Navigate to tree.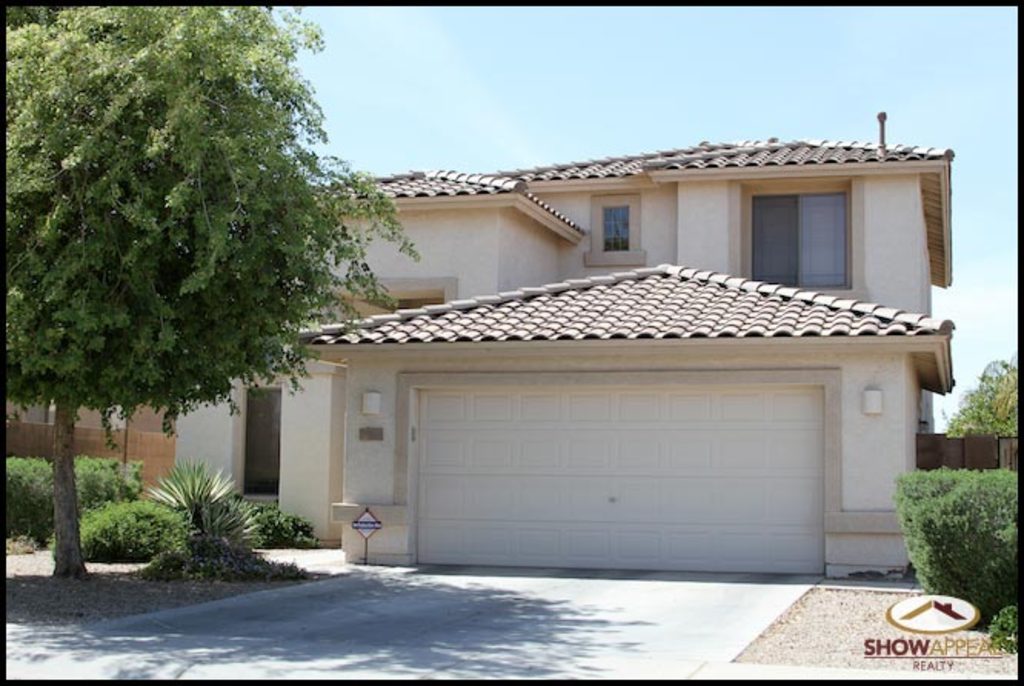
Navigation target: box=[5, 5, 424, 584].
